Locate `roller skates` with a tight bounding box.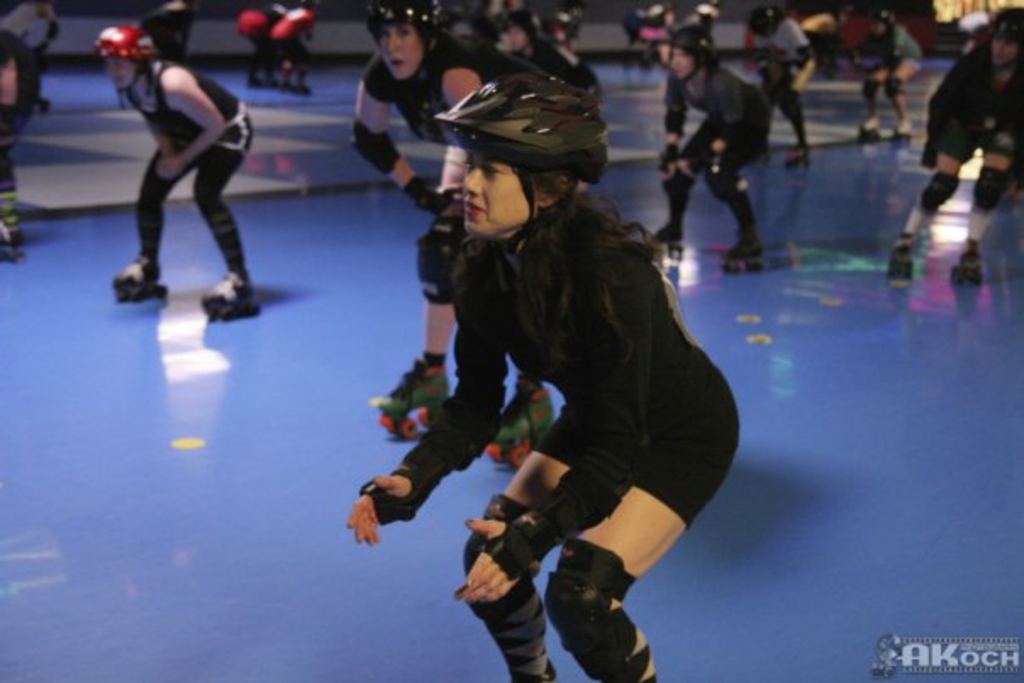
[488, 376, 559, 464].
